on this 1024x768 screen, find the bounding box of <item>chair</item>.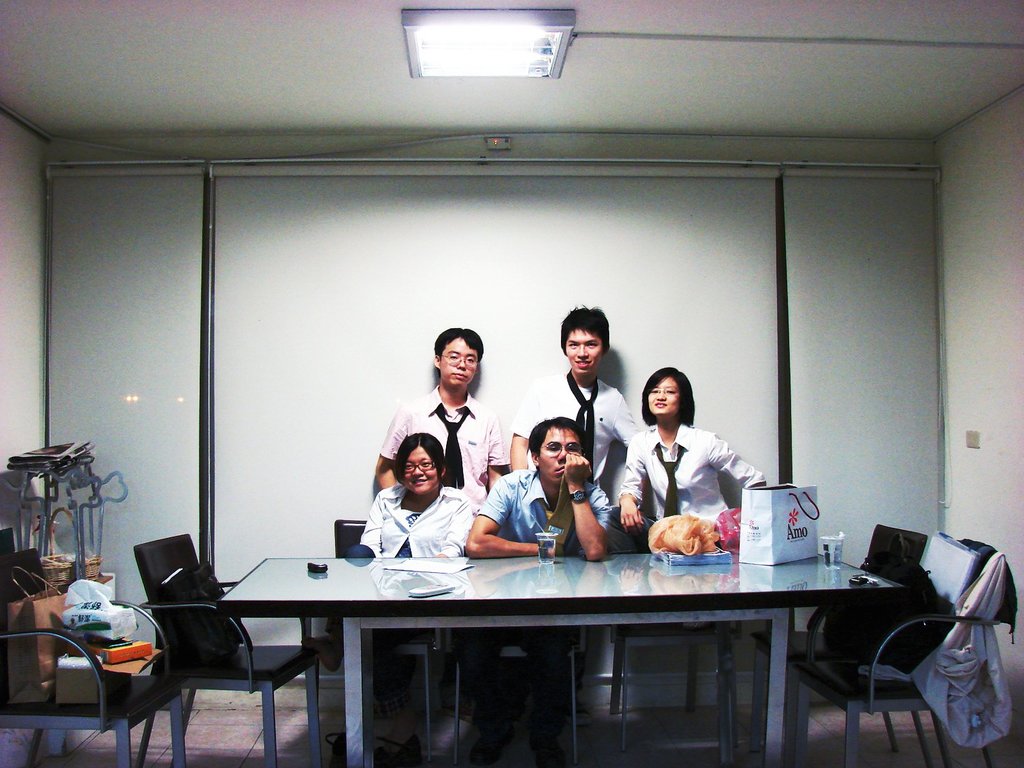
Bounding box: <bbox>442, 625, 599, 765</bbox>.
